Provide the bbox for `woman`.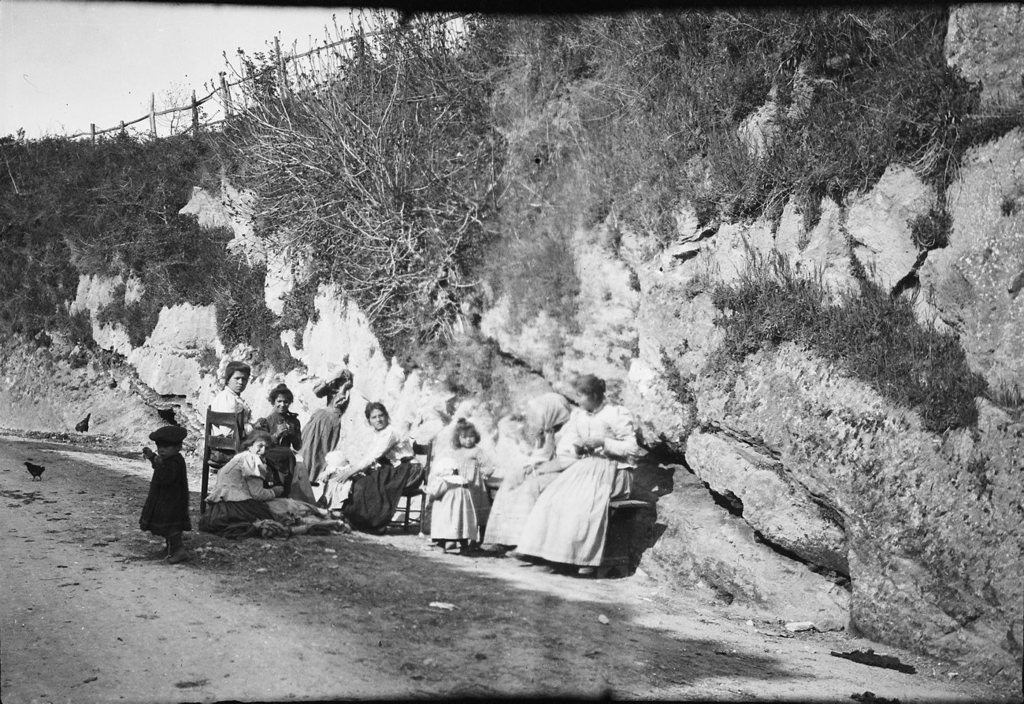
x1=323, y1=399, x2=429, y2=526.
